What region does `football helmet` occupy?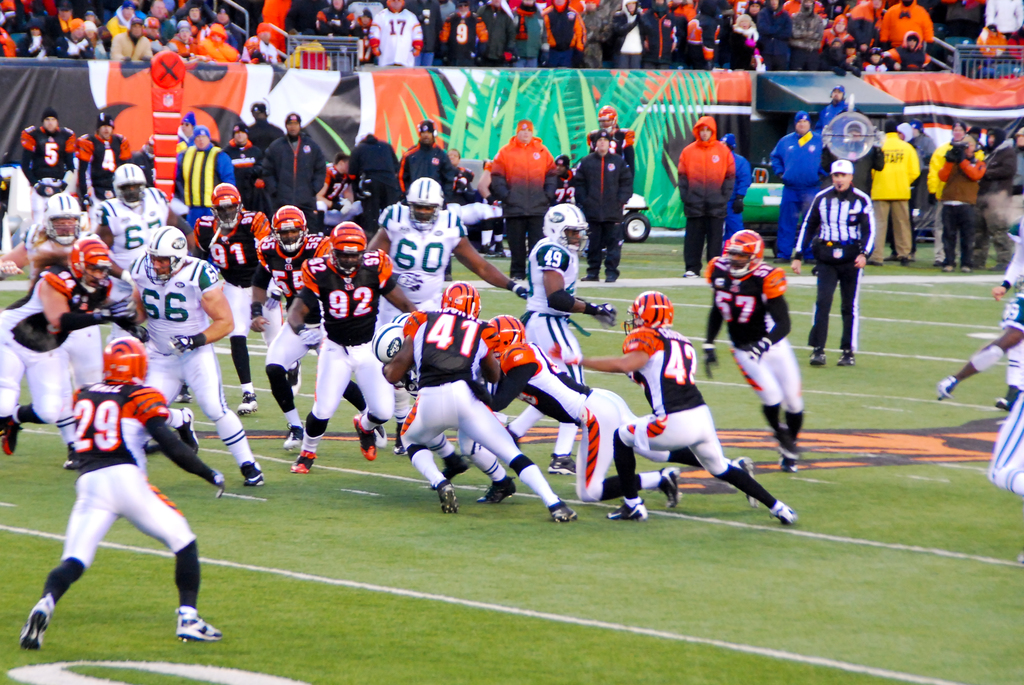
box(716, 227, 758, 286).
